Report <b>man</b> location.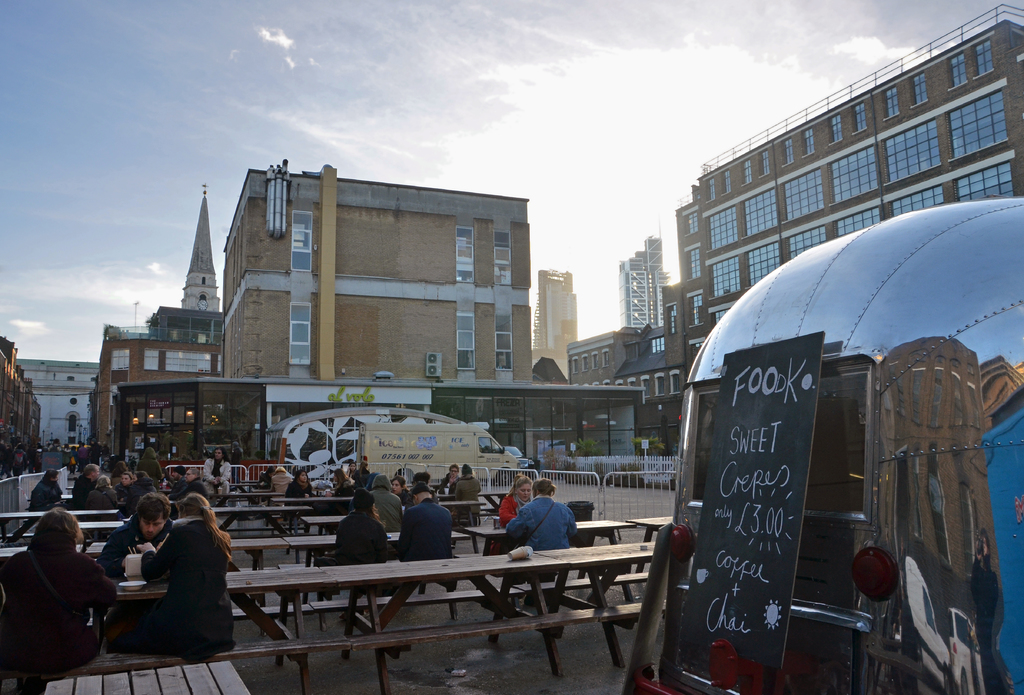
Report: [left=175, top=467, right=207, bottom=500].
